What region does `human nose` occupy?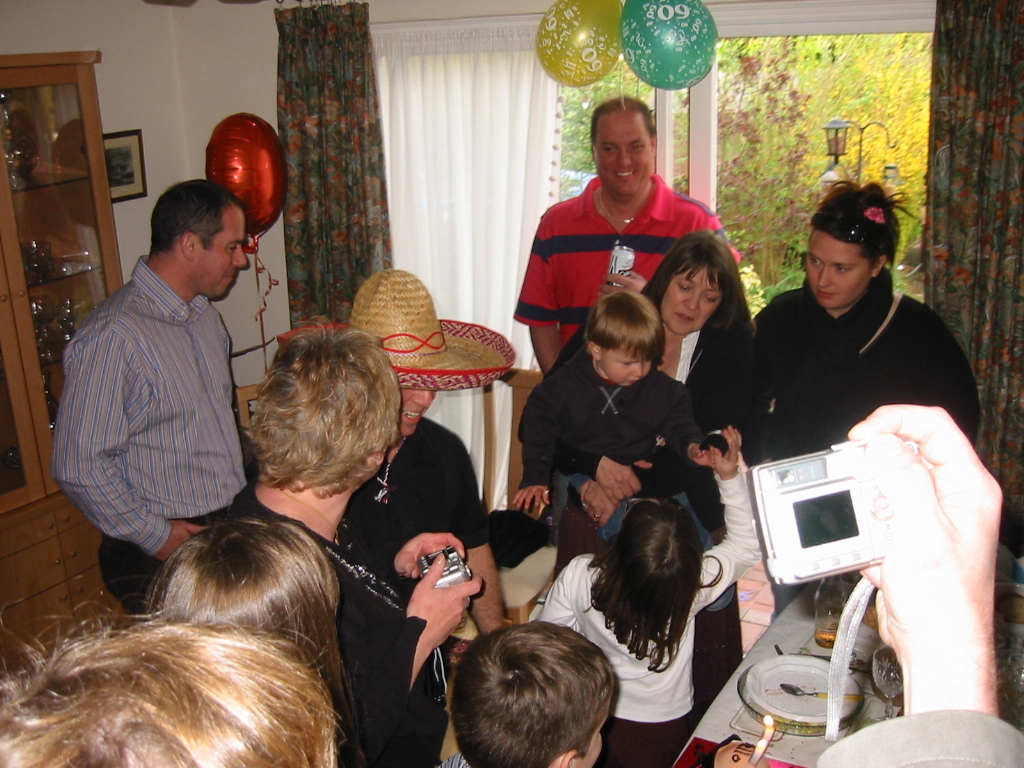
select_region(612, 149, 631, 169).
